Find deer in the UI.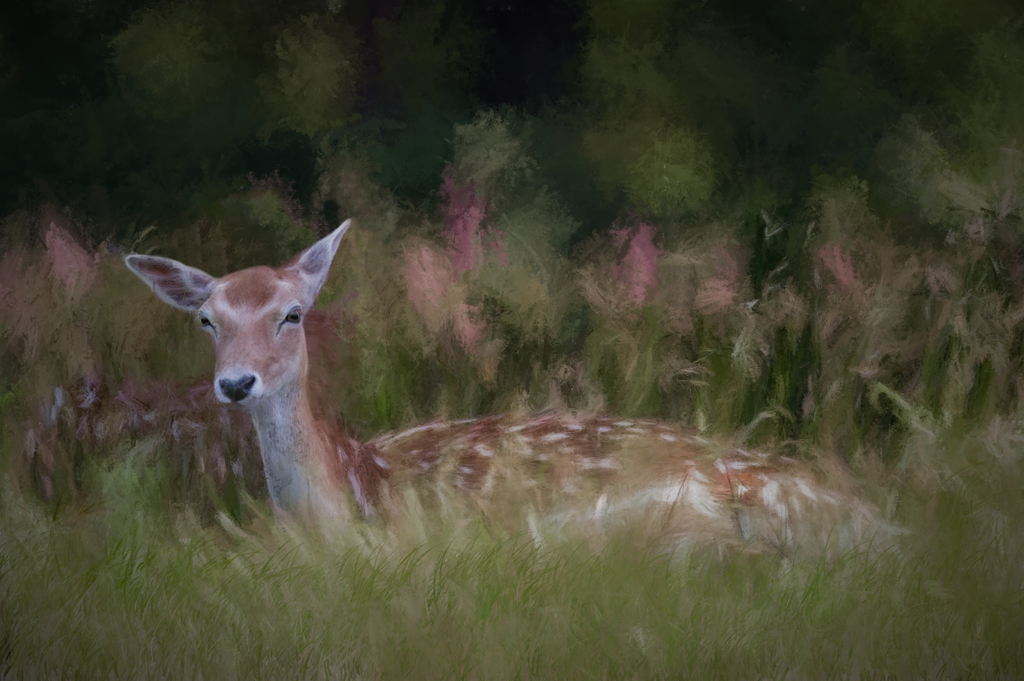
UI element at 123 217 906 570.
